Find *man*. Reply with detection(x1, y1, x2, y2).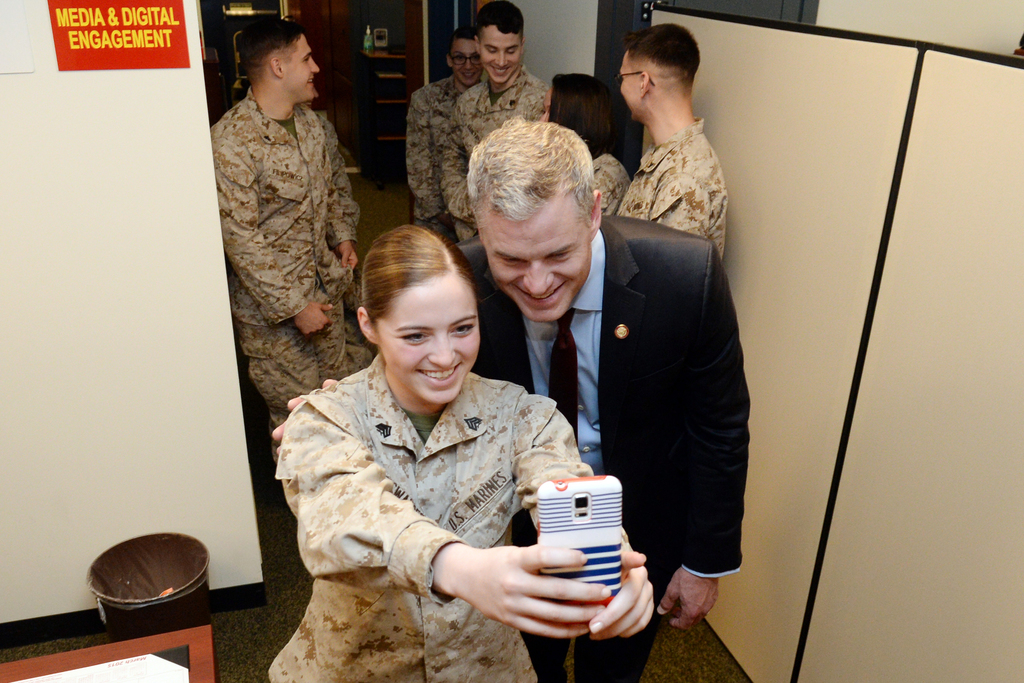
detection(614, 26, 737, 284).
